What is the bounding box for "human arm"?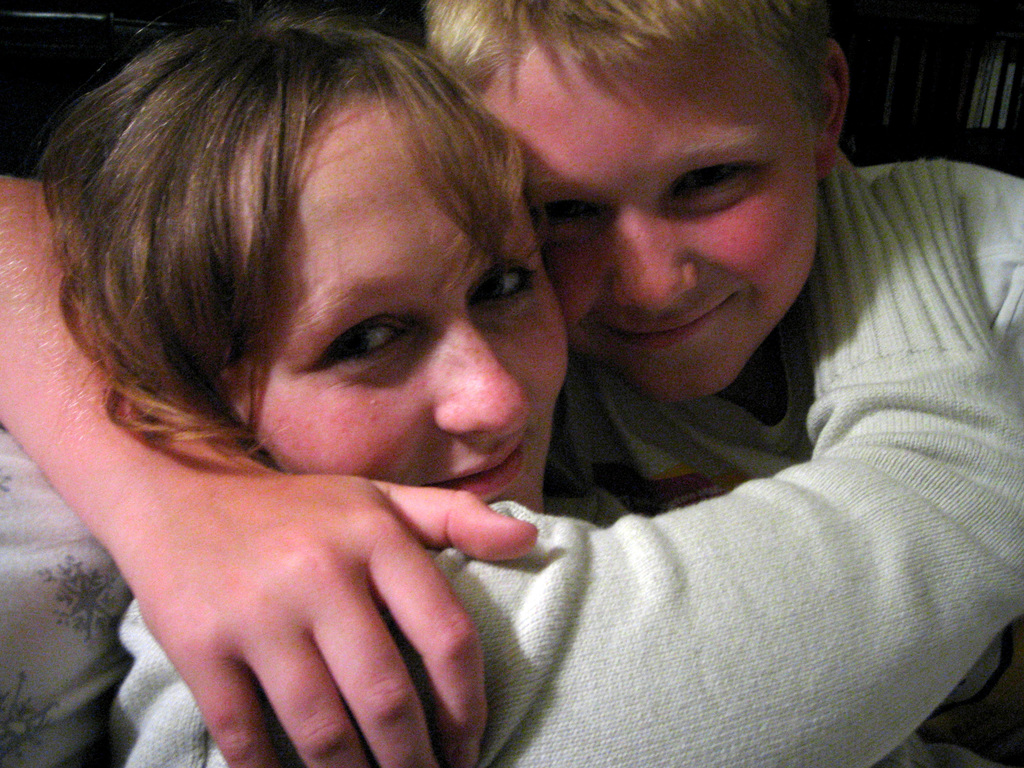
<box>200,148,1021,767</box>.
